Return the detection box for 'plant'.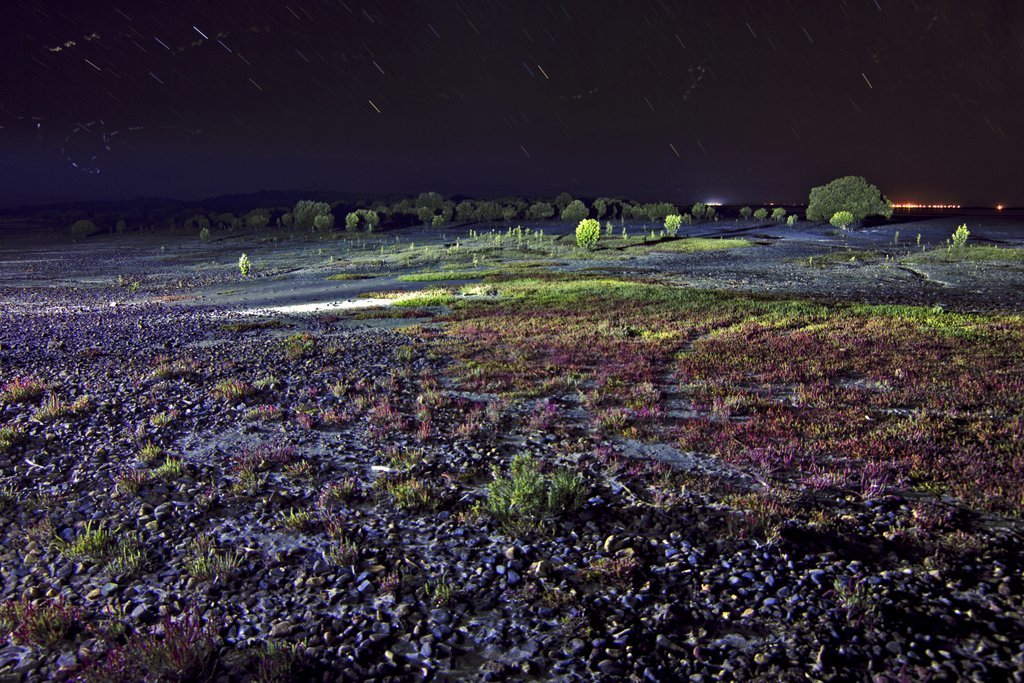
{"x1": 0, "y1": 594, "x2": 25, "y2": 639}.
